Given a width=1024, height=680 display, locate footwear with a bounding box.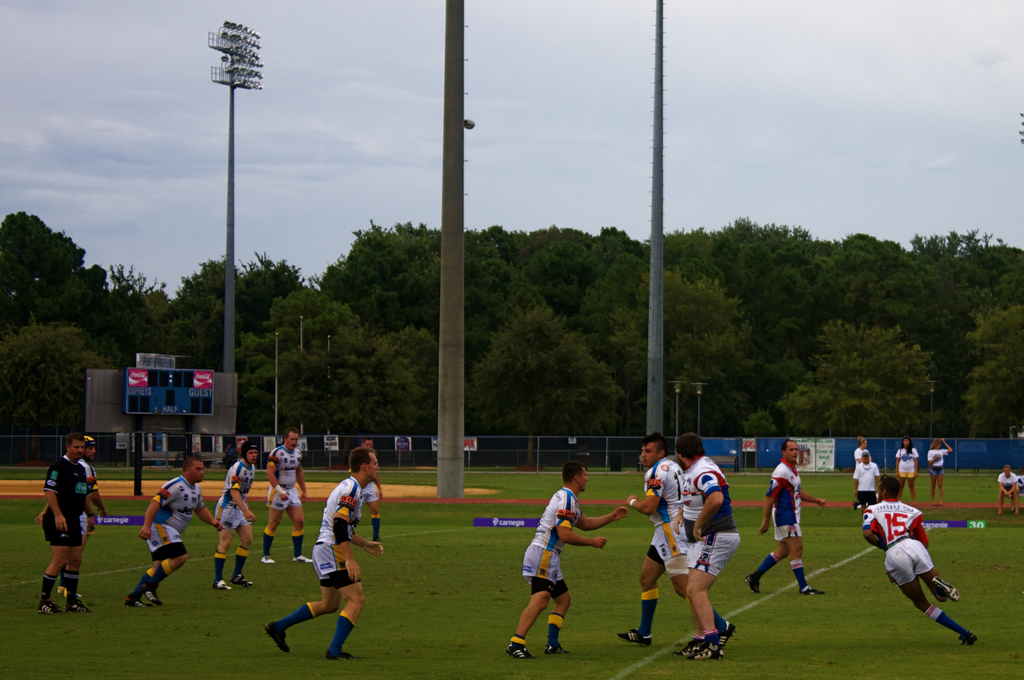
Located: x1=511, y1=642, x2=533, y2=663.
